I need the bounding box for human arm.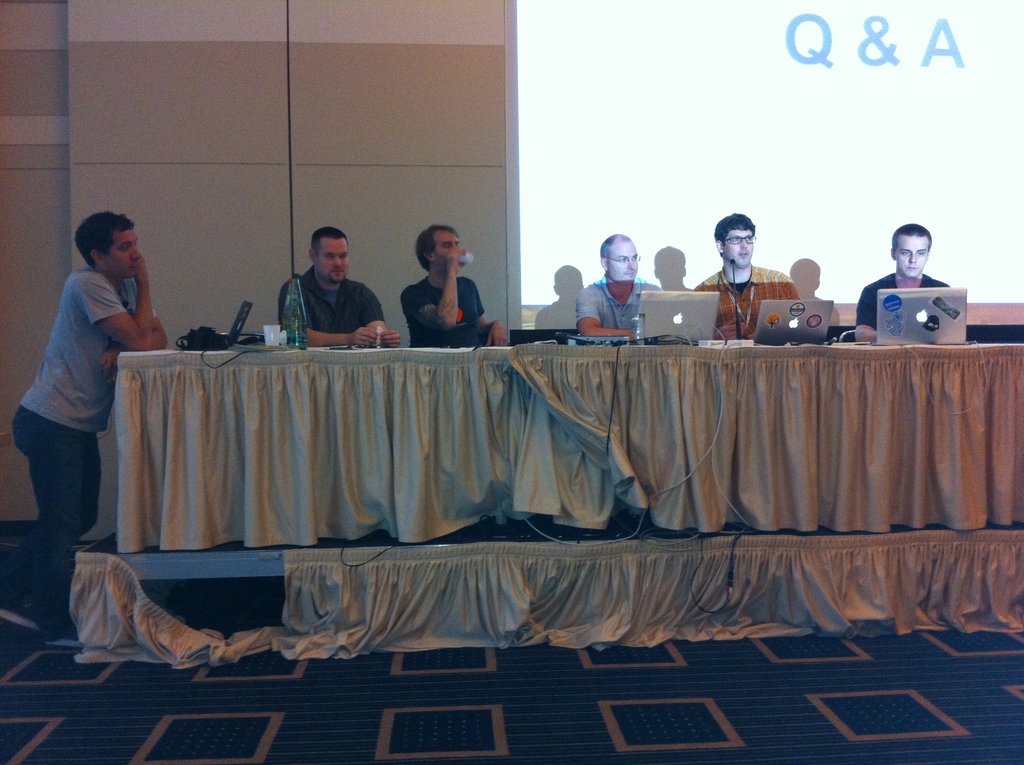
Here it is: [467,275,508,346].
